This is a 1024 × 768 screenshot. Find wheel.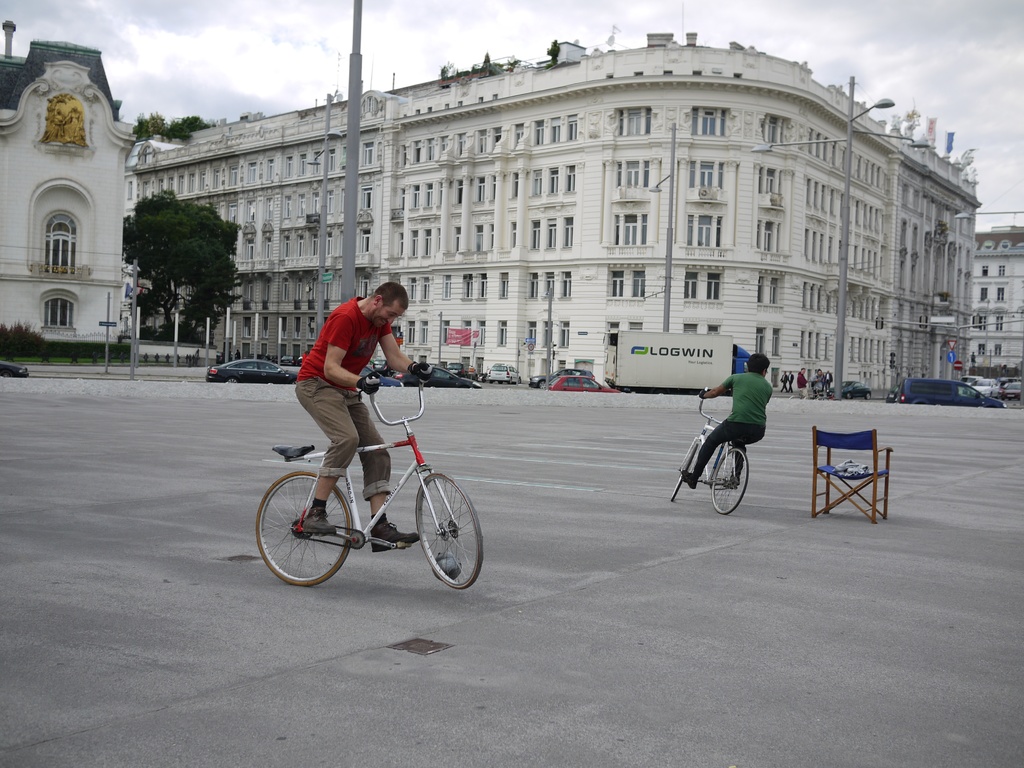
Bounding box: BBox(865, 393, 872, 398).
